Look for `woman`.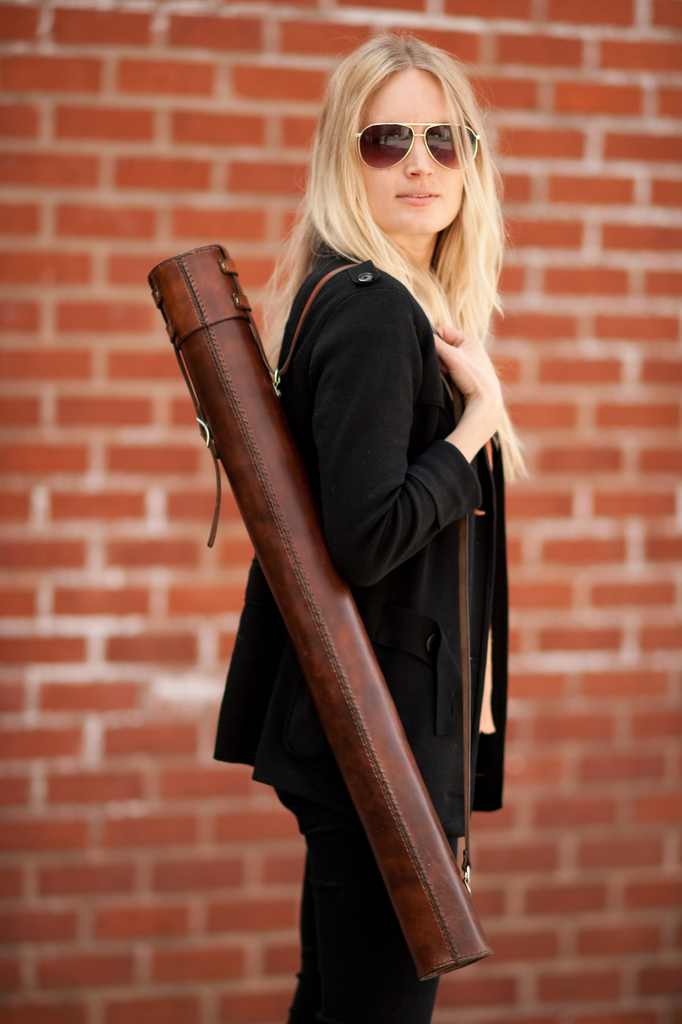
Found: 137, 84, 547, 1023.
